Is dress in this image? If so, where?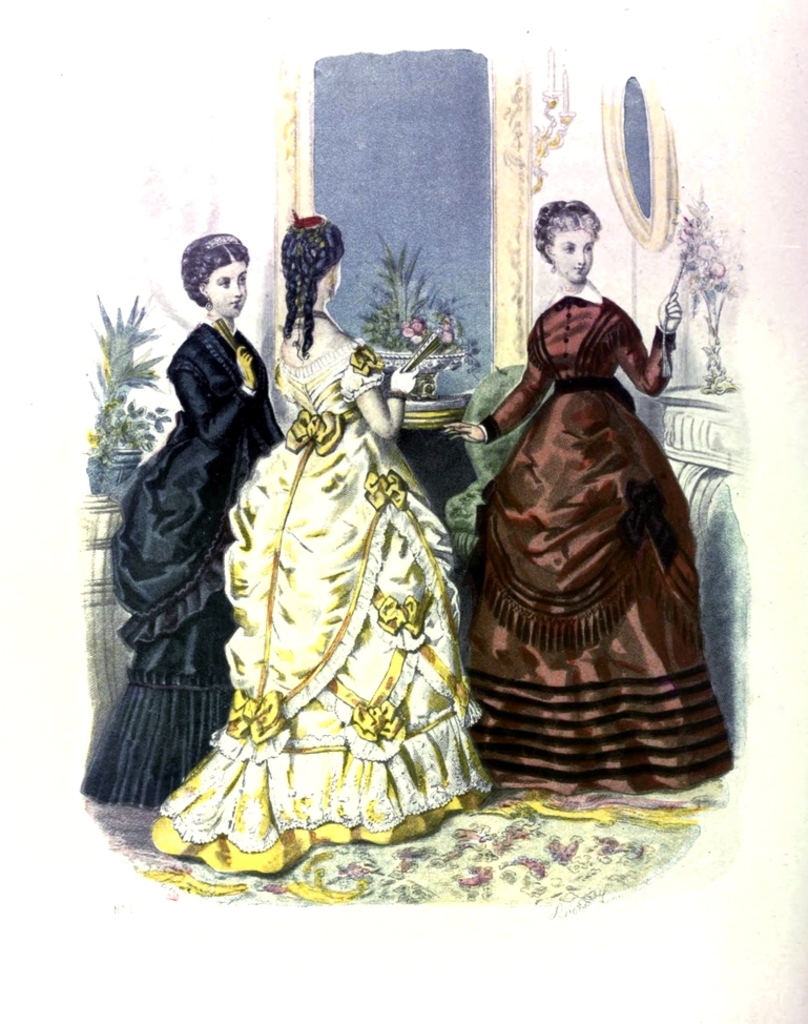
Yes, at (x1=465, y1=296, x2=731, y2=795).
